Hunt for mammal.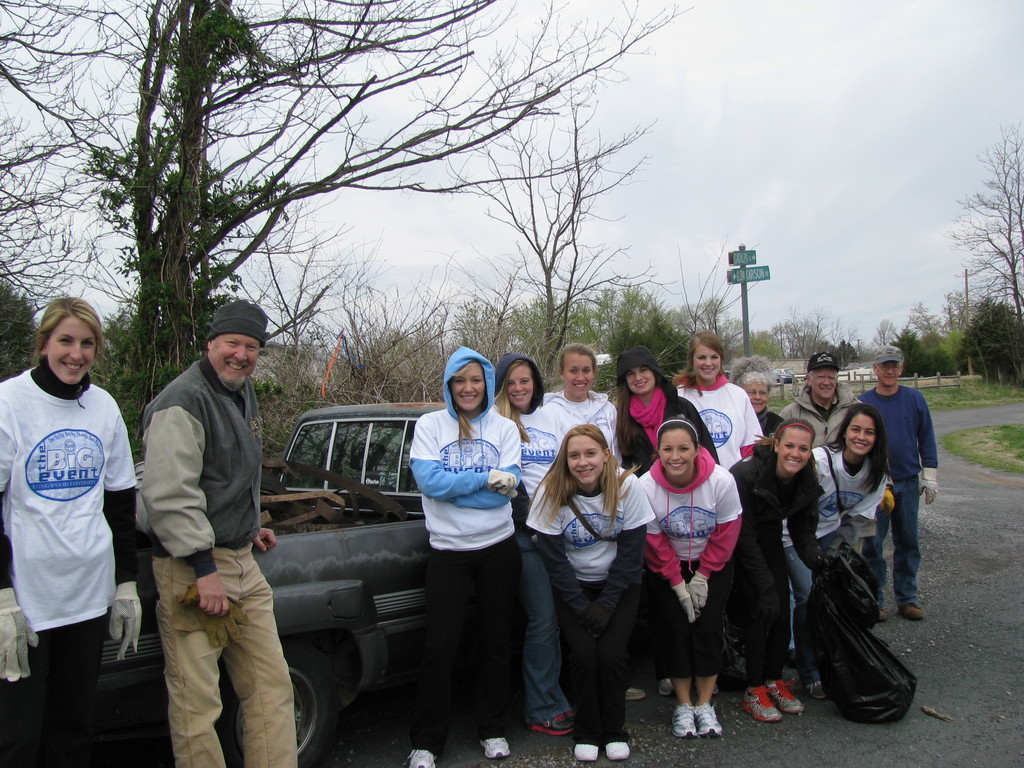
Hunted down at [x1=782, y1=404, x2=893, y2=699].
